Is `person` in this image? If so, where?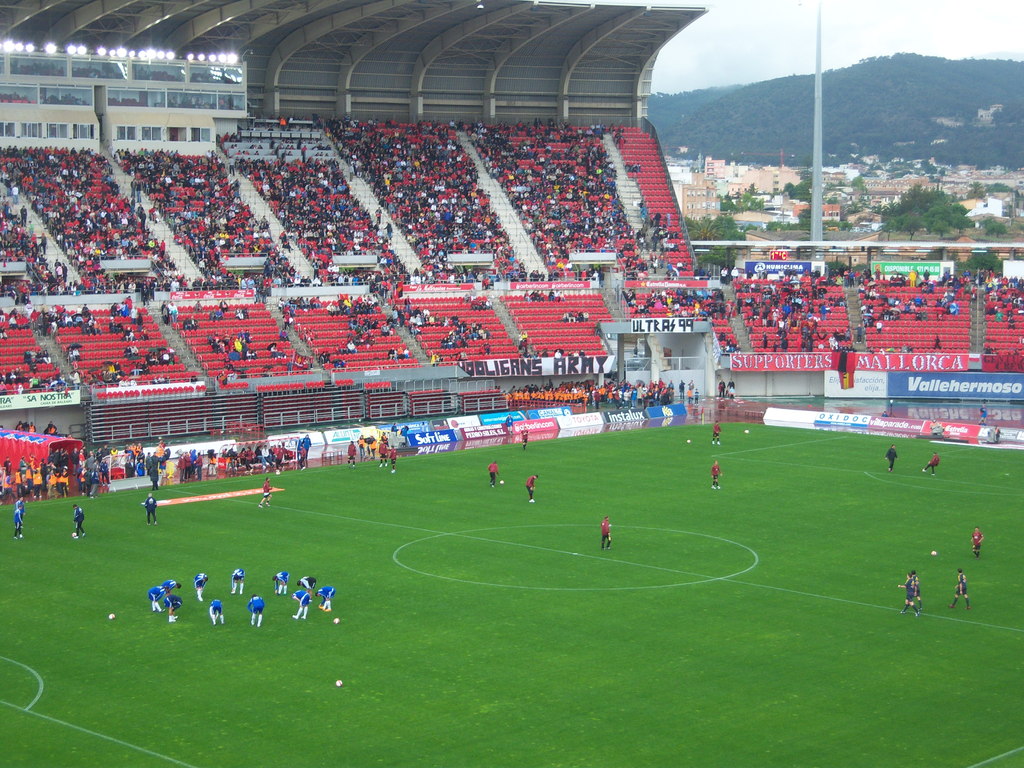
Yes, at rect(596, 515, 611, 552).
